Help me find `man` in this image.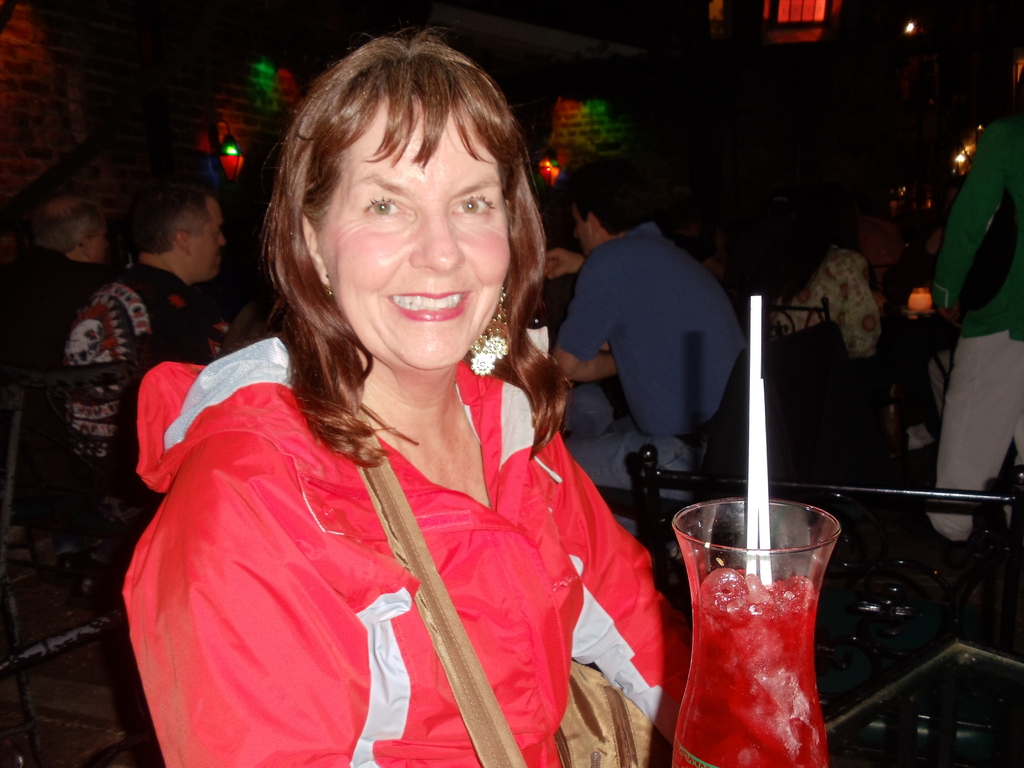
Found it: {"x1": 909, "y1": 114, "x2": 1023, "y2": 543}.
